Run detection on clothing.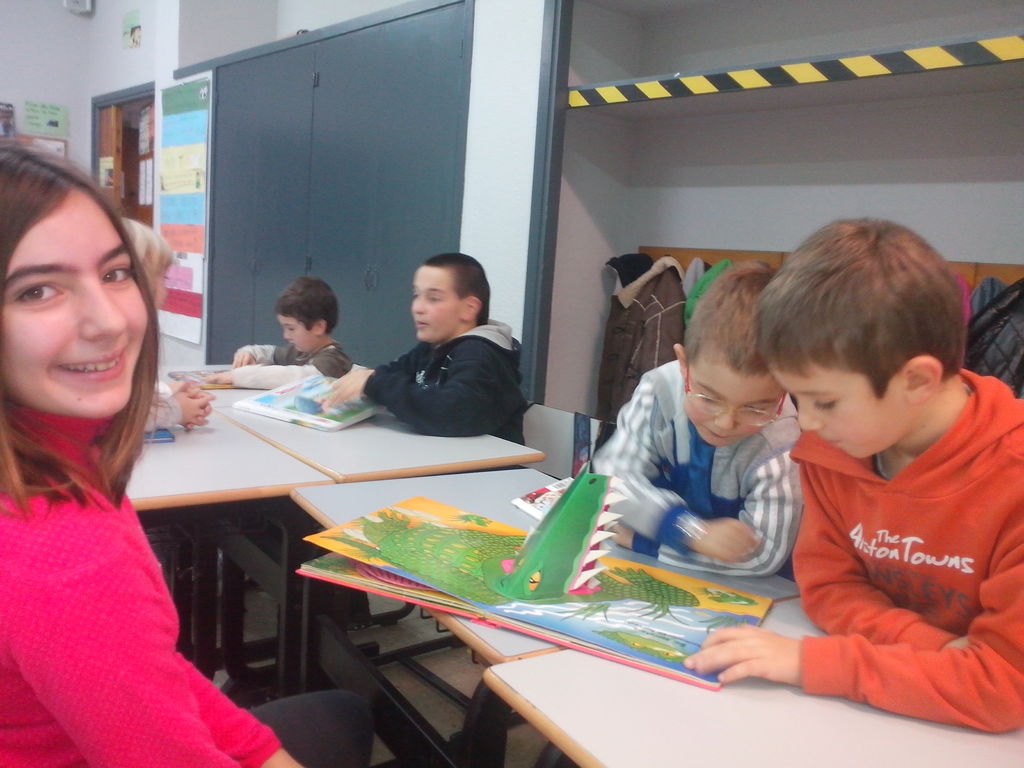
Result: <region>687, 260, 734, 316</region>.
